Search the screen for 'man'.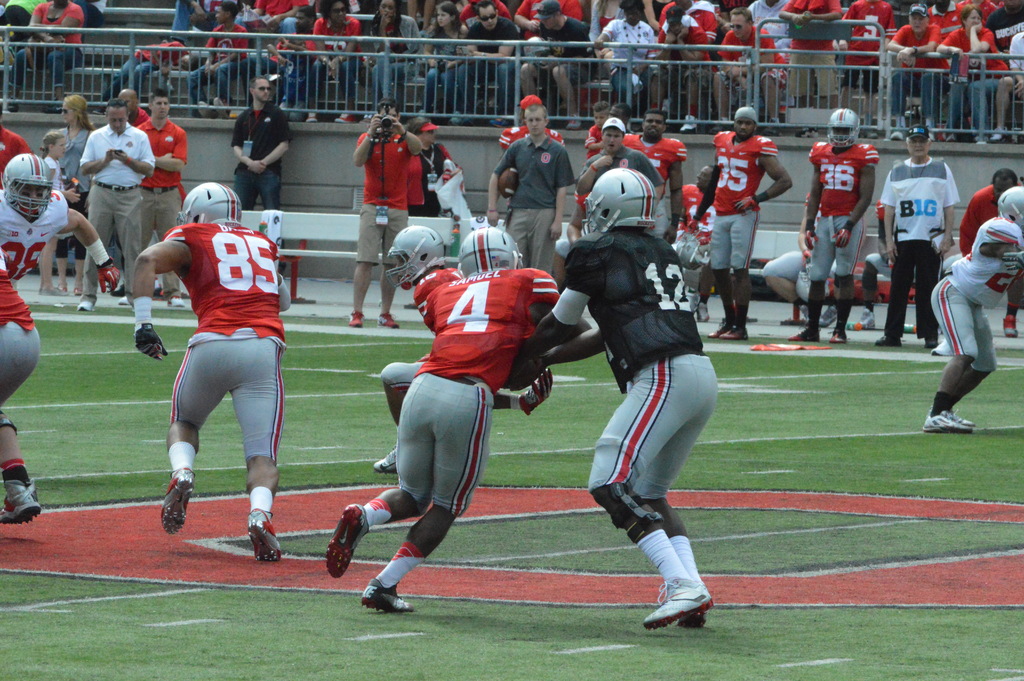
Found at region(582, 119, 668, 235).
